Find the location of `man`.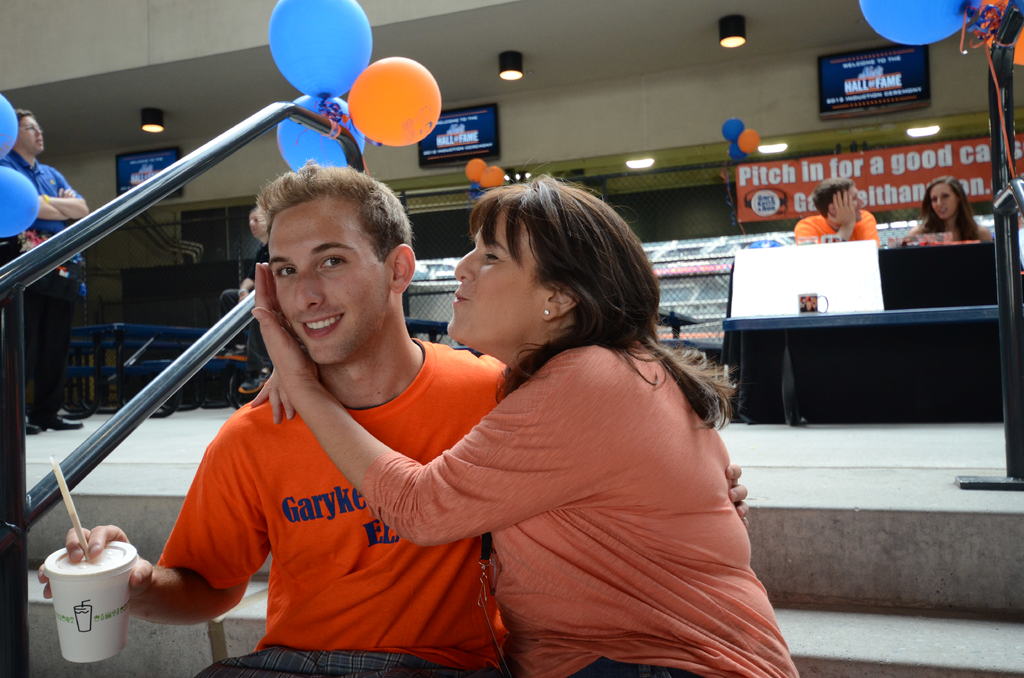
Location: box(36, 156, 751, 677).
